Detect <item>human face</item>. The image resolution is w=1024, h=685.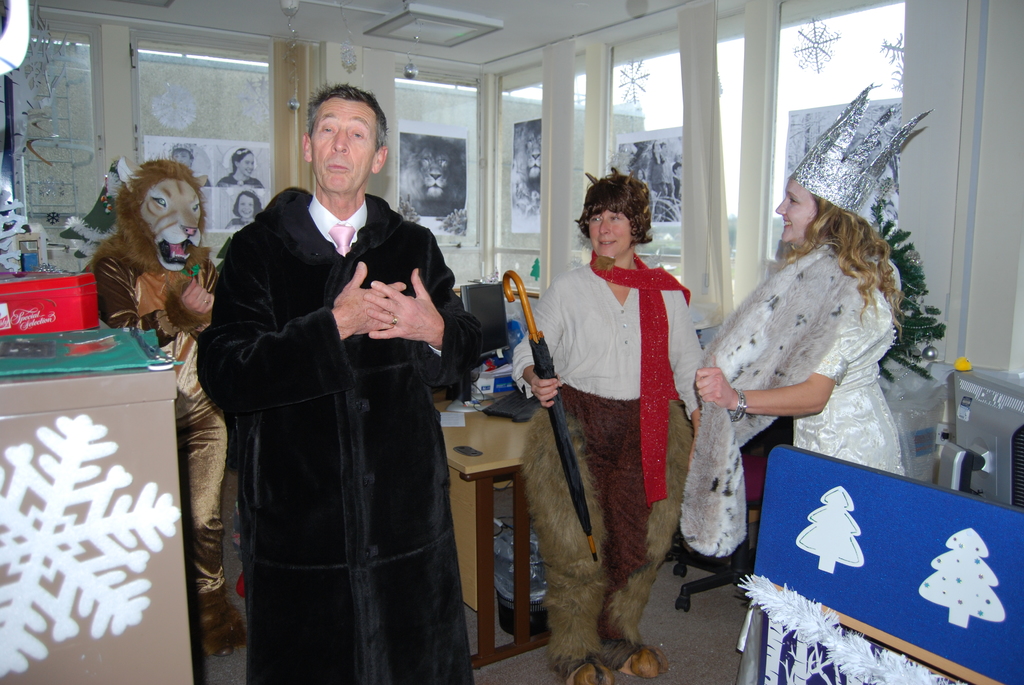
bbox=[168, 144, 196, 170].
